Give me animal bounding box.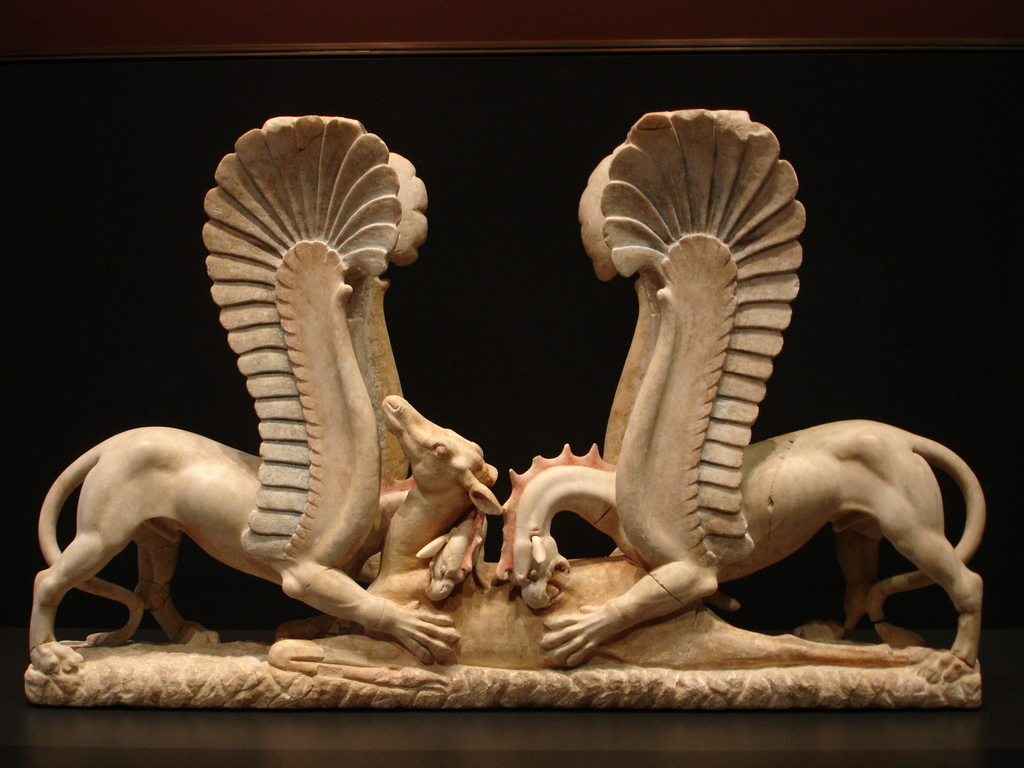
bbox=(490, 106, 984, 679).
